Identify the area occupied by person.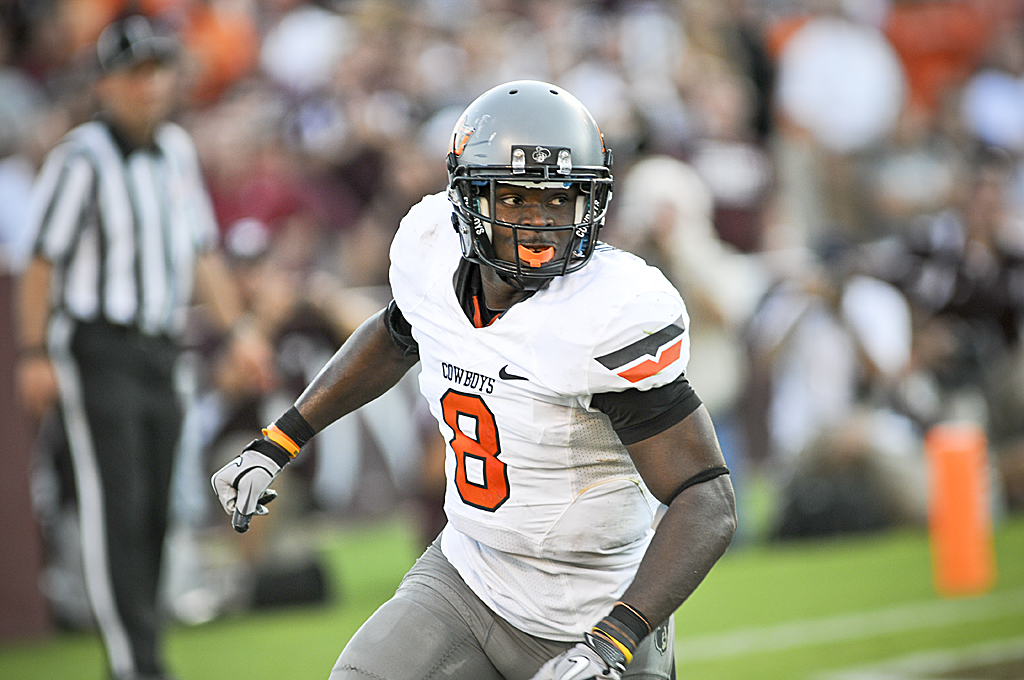
Area: BBox(12, 0, 255, 679).
